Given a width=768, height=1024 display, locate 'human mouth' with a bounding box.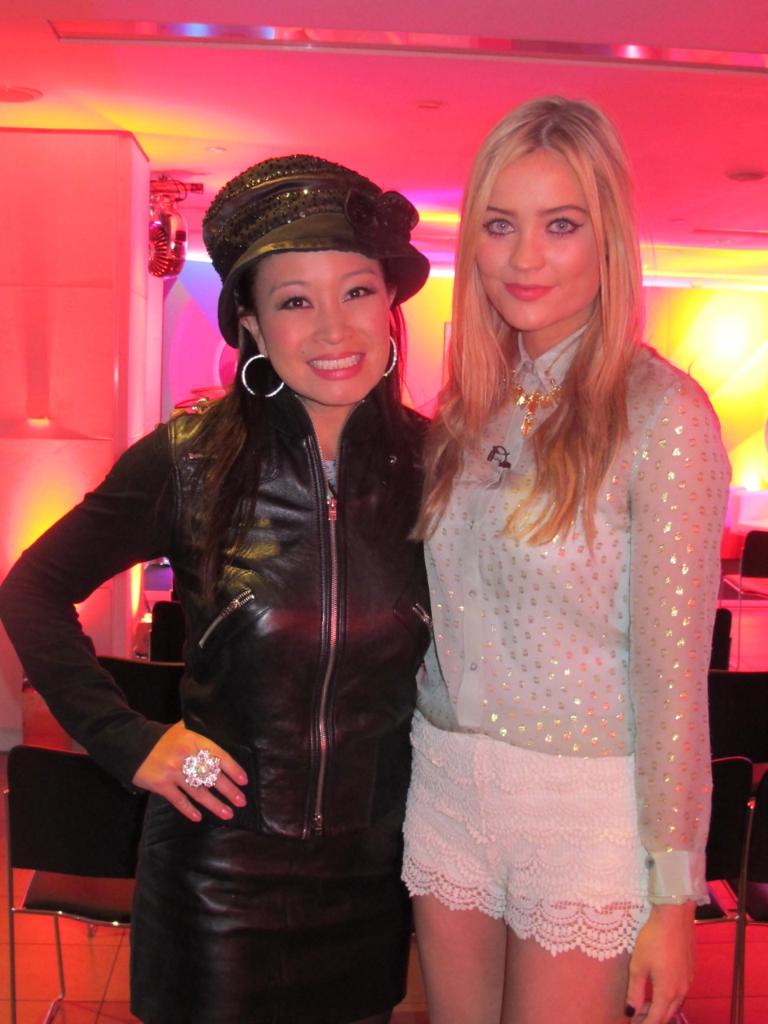
Located: Rect(299, 351, 373, 378).
